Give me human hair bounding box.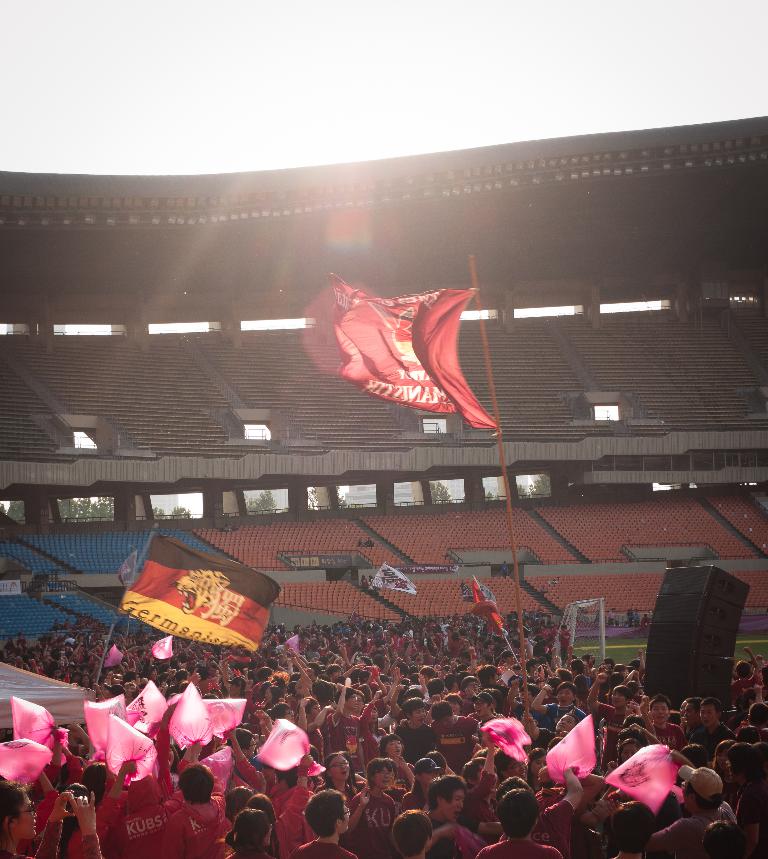
0, 777, 34, 855.
